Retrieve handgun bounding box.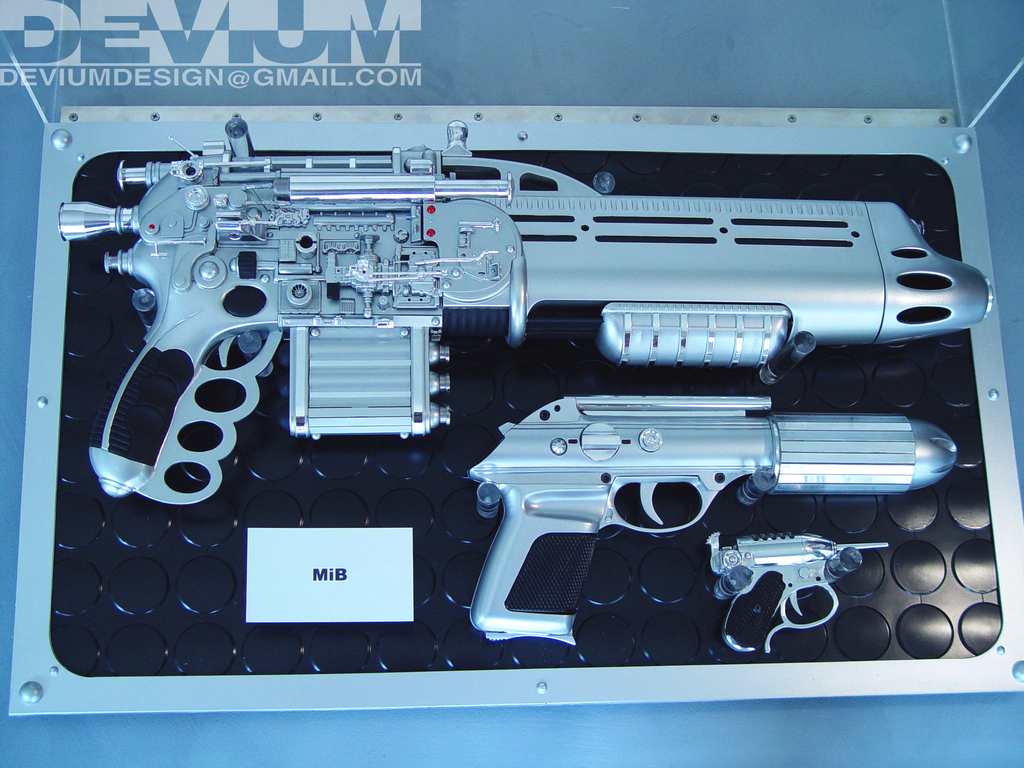
Bounding box: detection(55, 116, 993, 506).
